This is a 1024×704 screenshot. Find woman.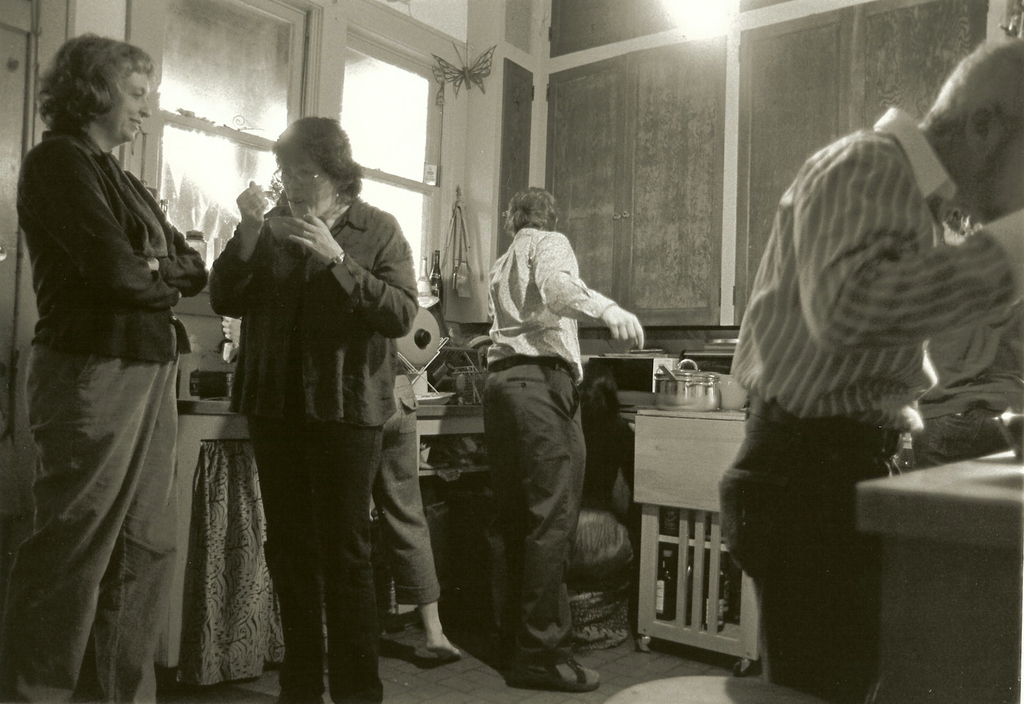
Bounding box: <box>16,31,229,688</box>.
